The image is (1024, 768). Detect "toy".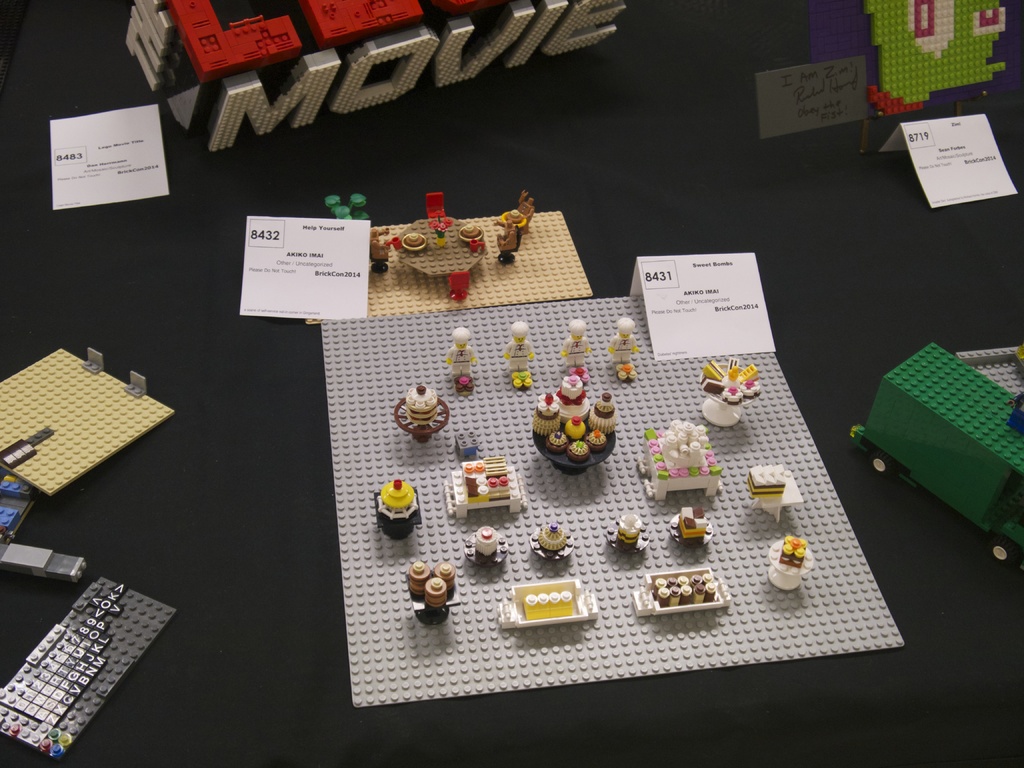
Detection: [x1=559, y1=317, x2=594, y2=383].
